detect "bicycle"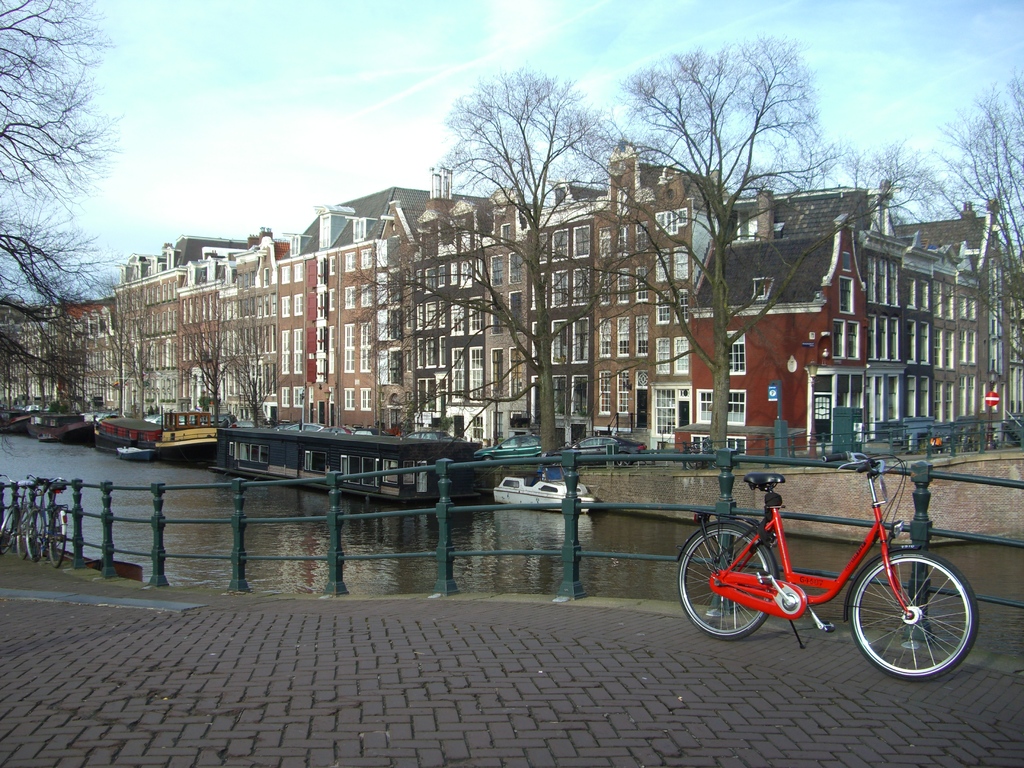
0, 476, 31, 559
